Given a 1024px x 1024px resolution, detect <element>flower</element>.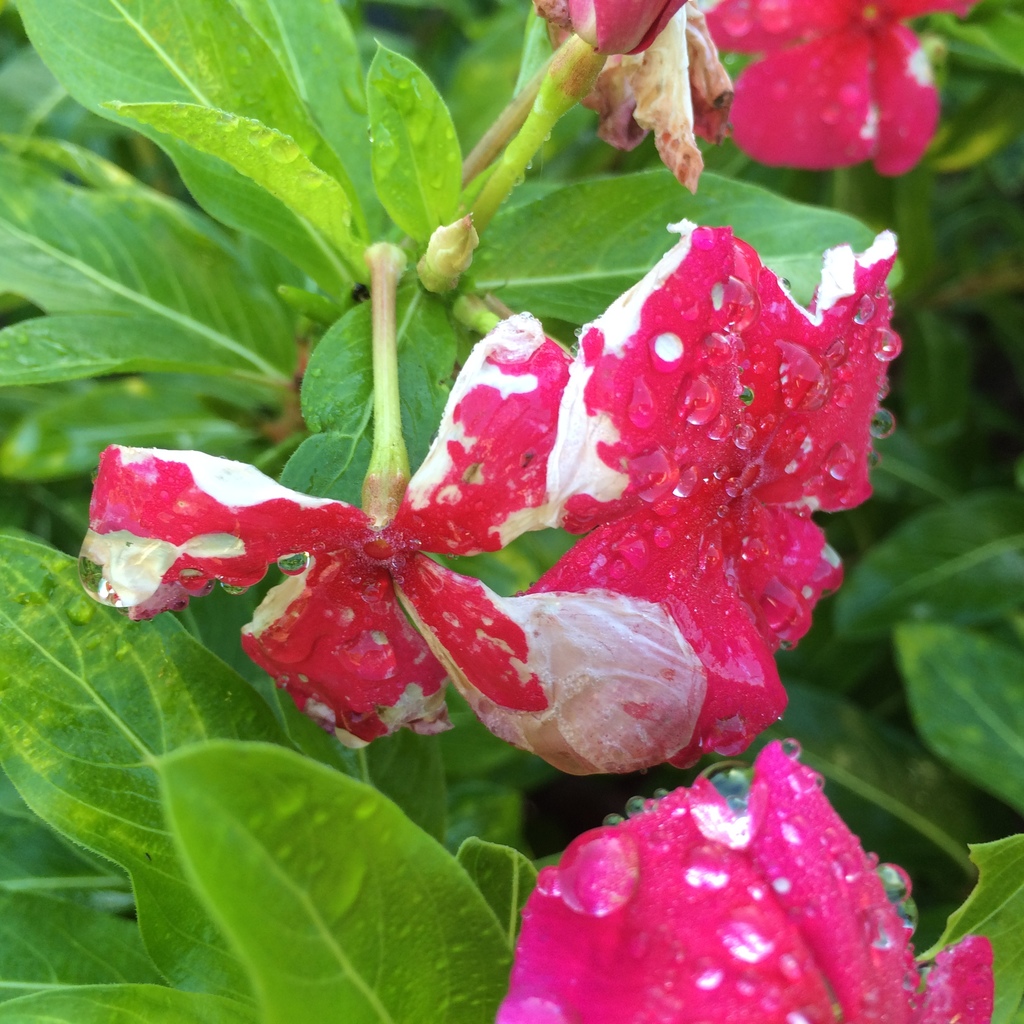
(488, 746, 1006, 1023).
